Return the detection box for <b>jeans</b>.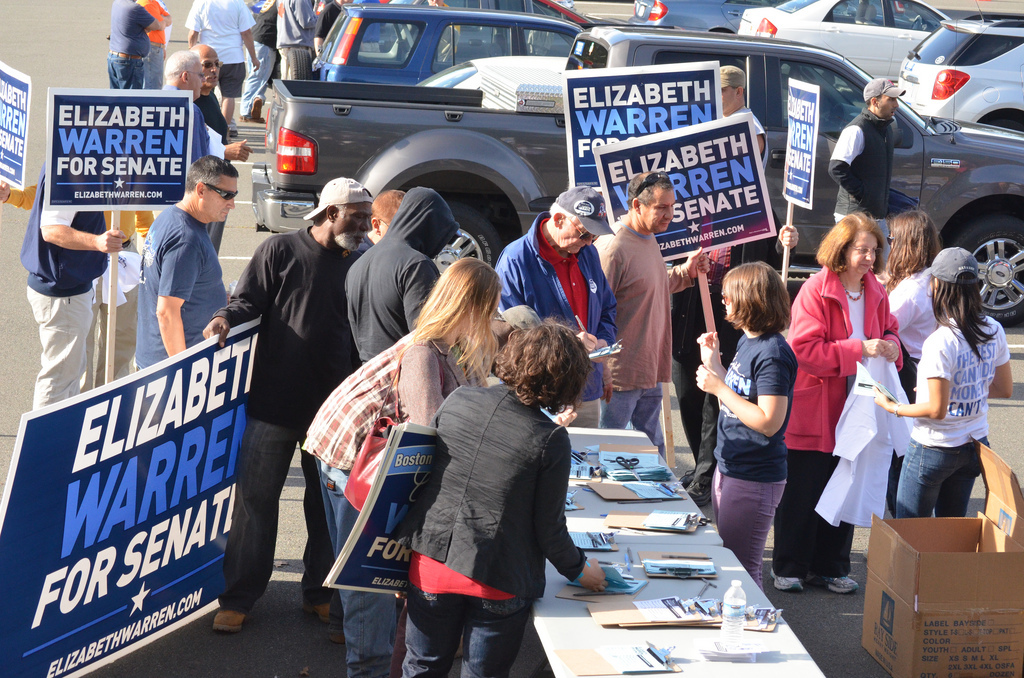
{"left": 241, "top": 46, "right": 281, "bottom": 118}.
